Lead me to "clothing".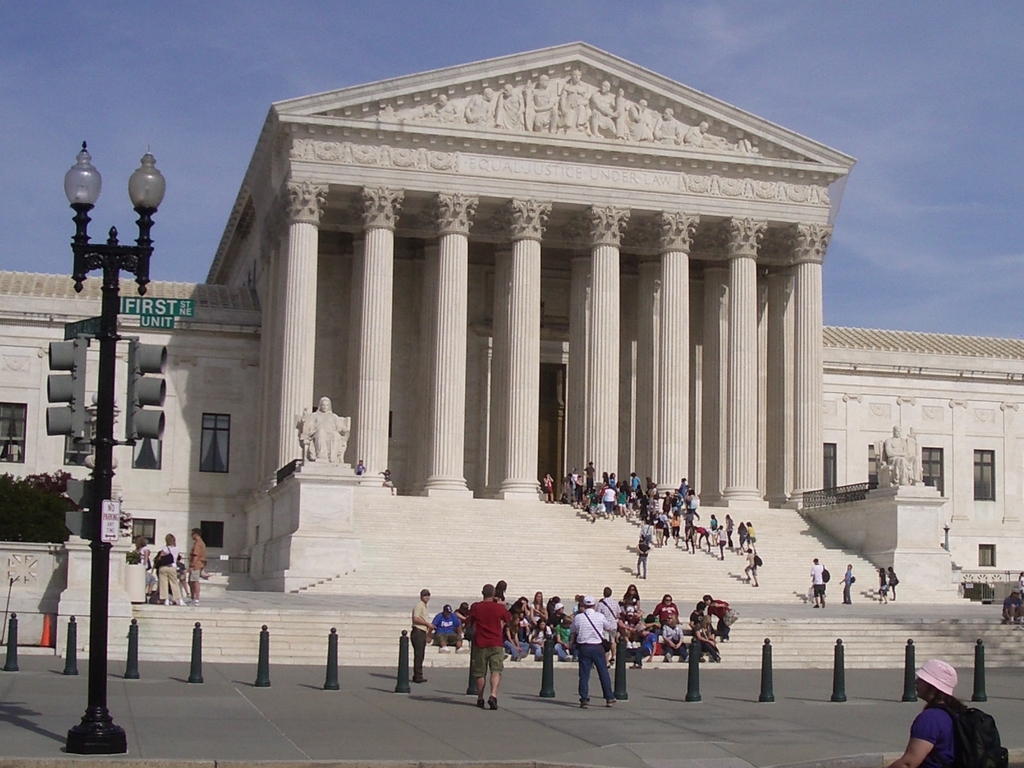
Lead to [x1=712, y1=518, x2=718, y2=536].
